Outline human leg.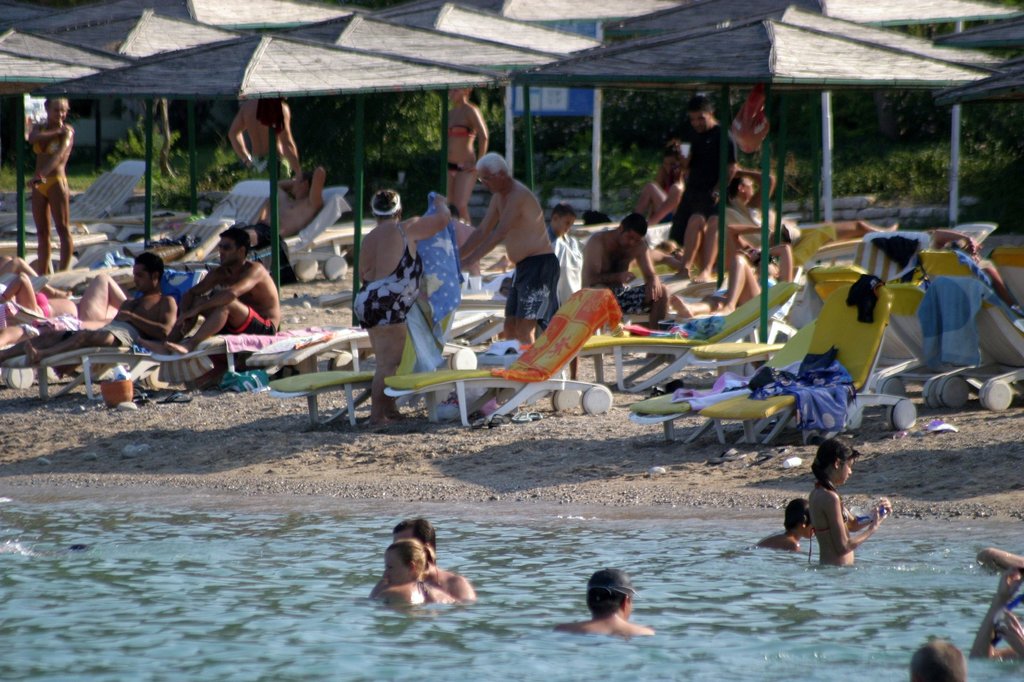
Outline: 616:283:673:361.
